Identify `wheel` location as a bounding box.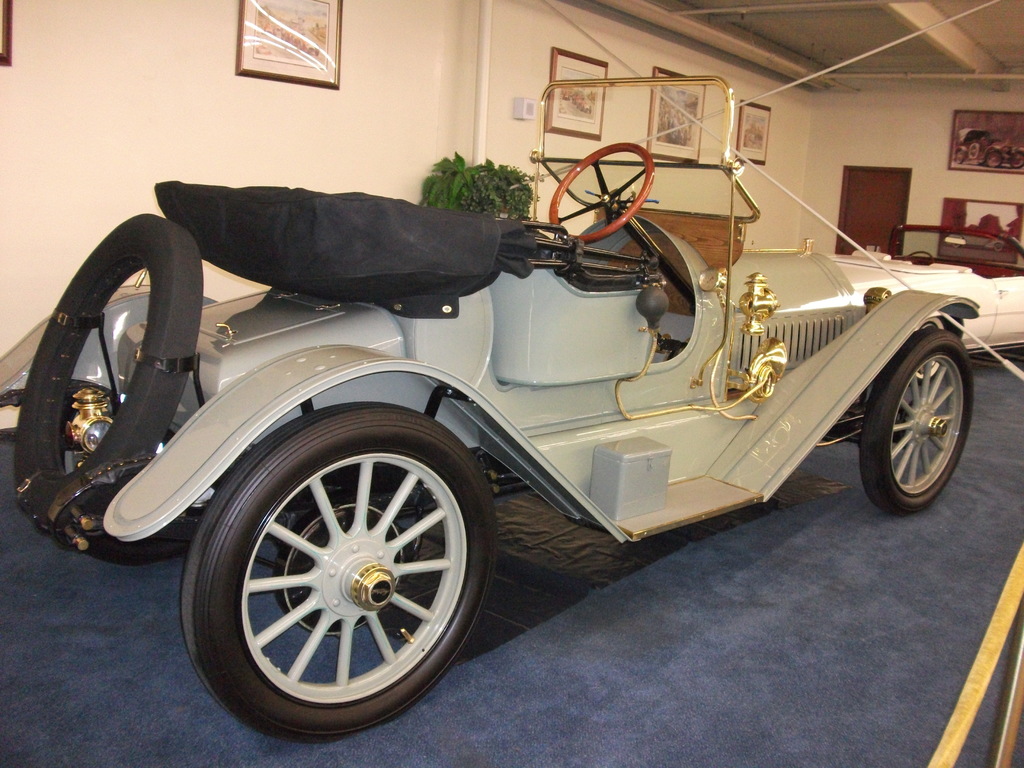
locate(907, 248, 932, 260).
